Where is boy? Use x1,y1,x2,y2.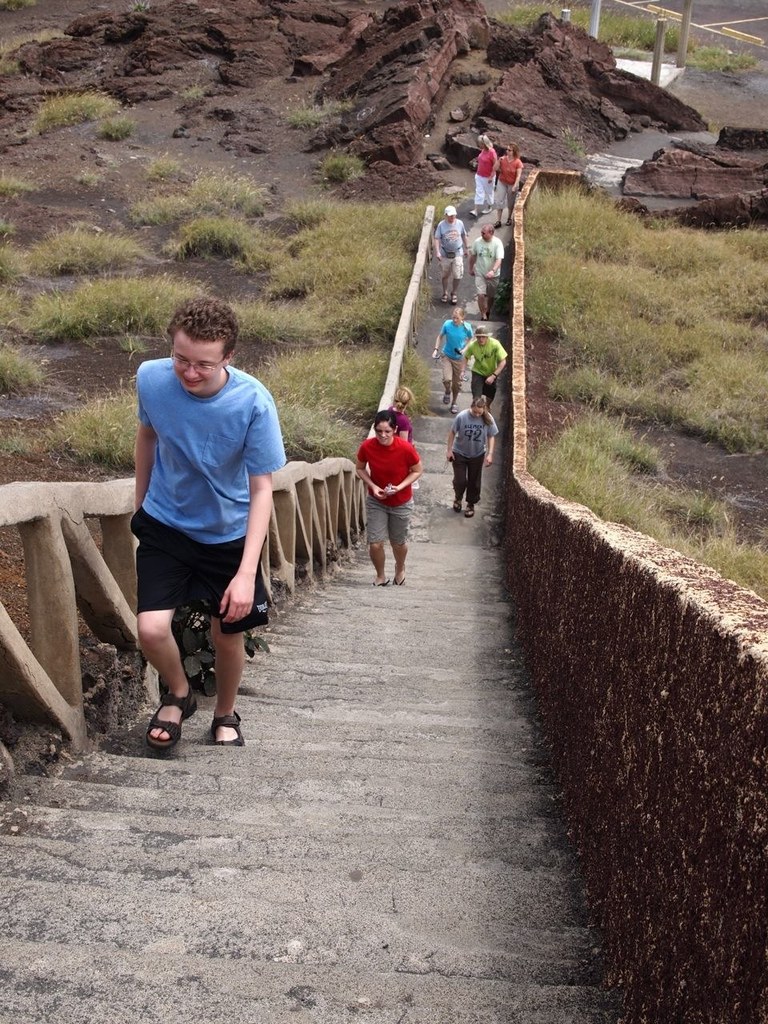
458,326,514,415.
